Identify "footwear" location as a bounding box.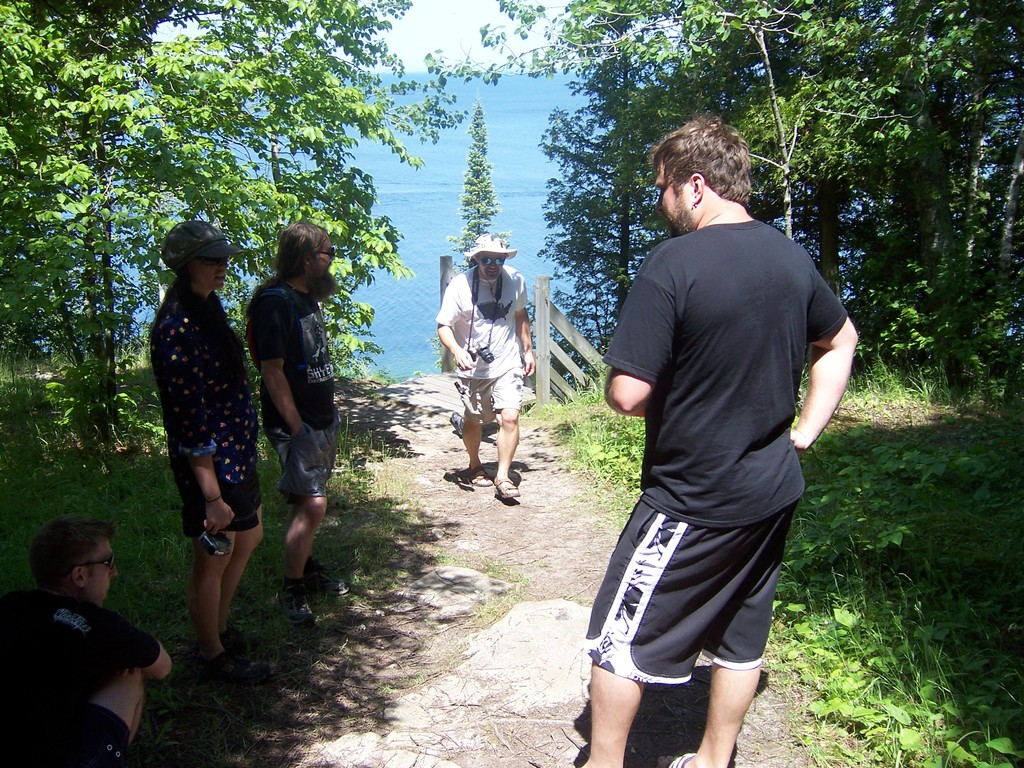
pyautogui.locateOnScreen(306, 552, 329, 588).
